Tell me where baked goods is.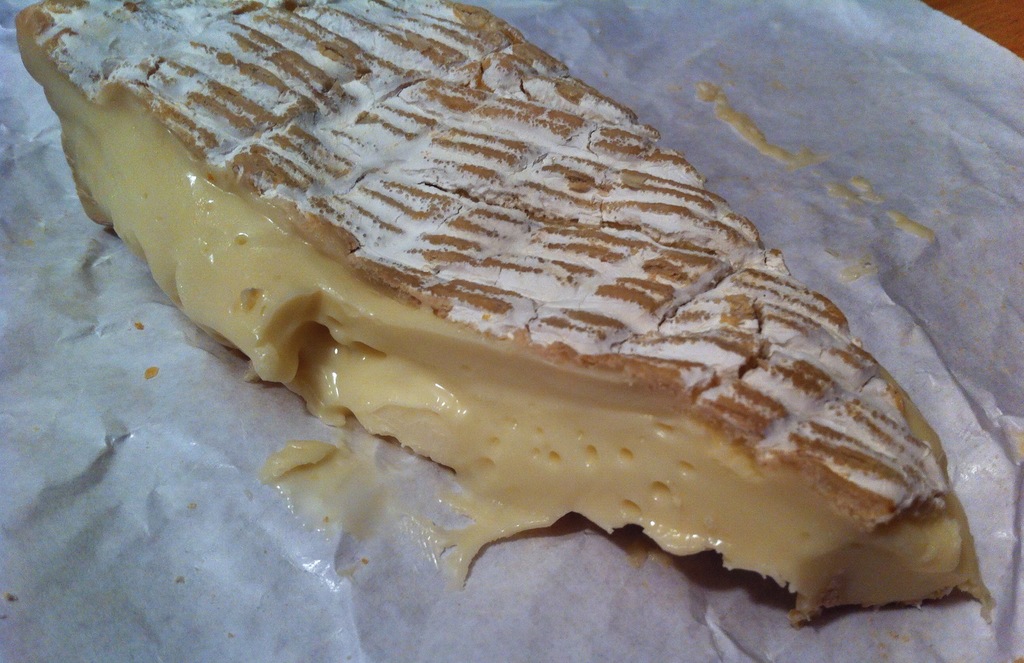
baked goods is at {"left": 11, "top": 0, "right": 1004, "bottom": 631}.
